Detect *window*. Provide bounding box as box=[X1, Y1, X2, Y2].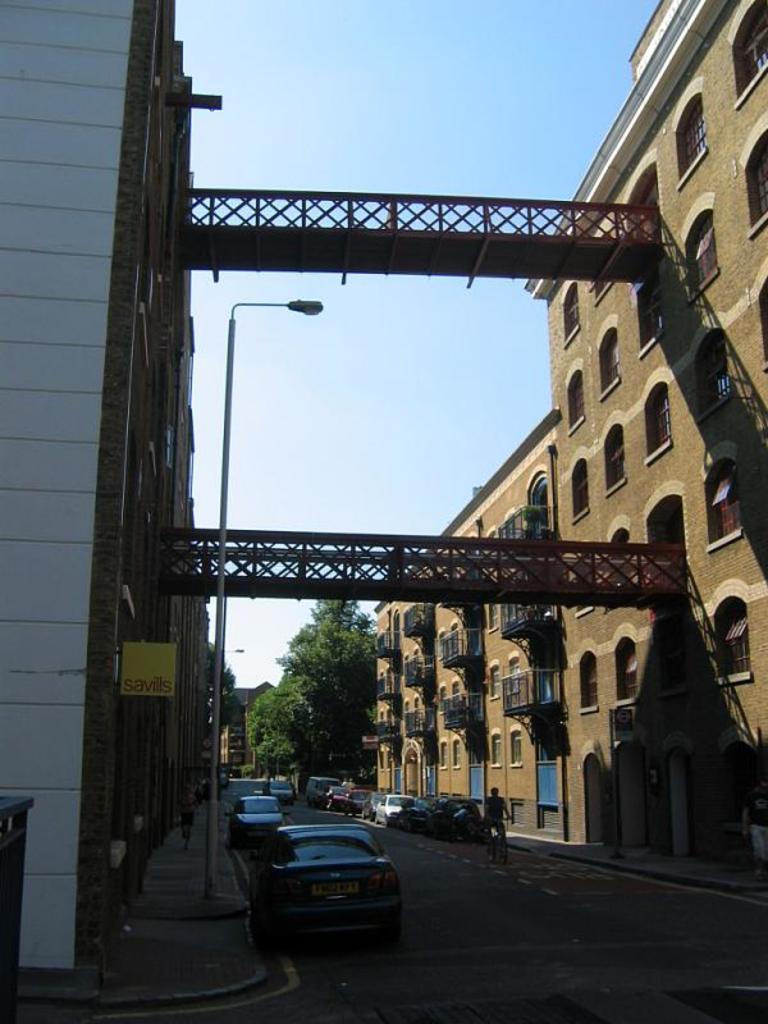
box=[435, 740, 448, 771].
